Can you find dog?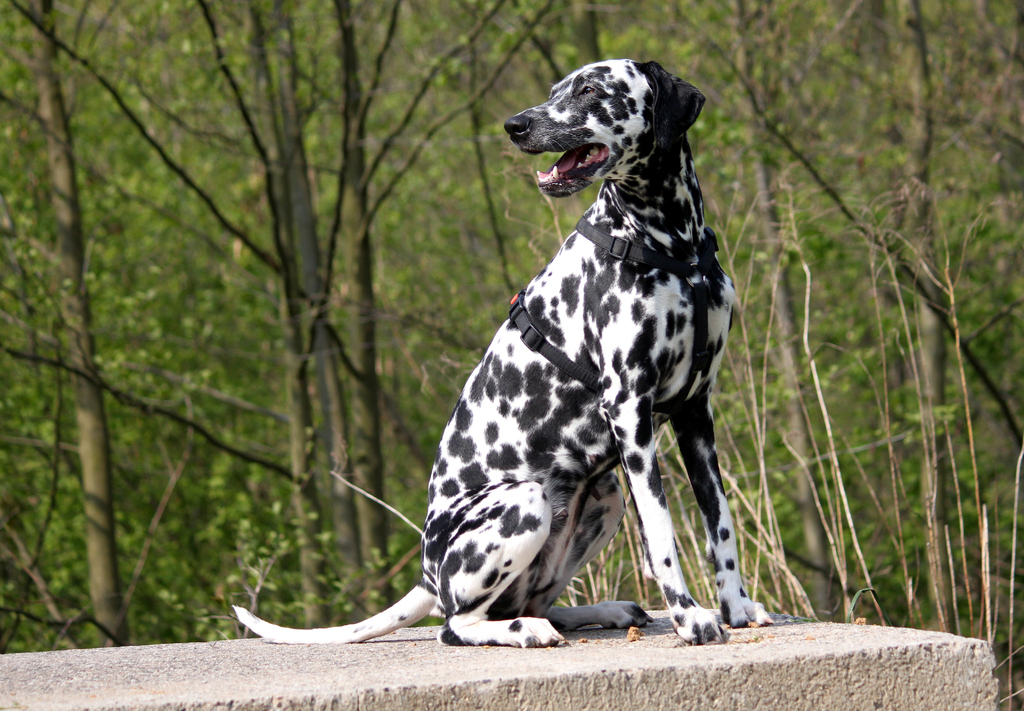
Yes, bounding box: x1=230 y1=58 x2=772 y2=649.
